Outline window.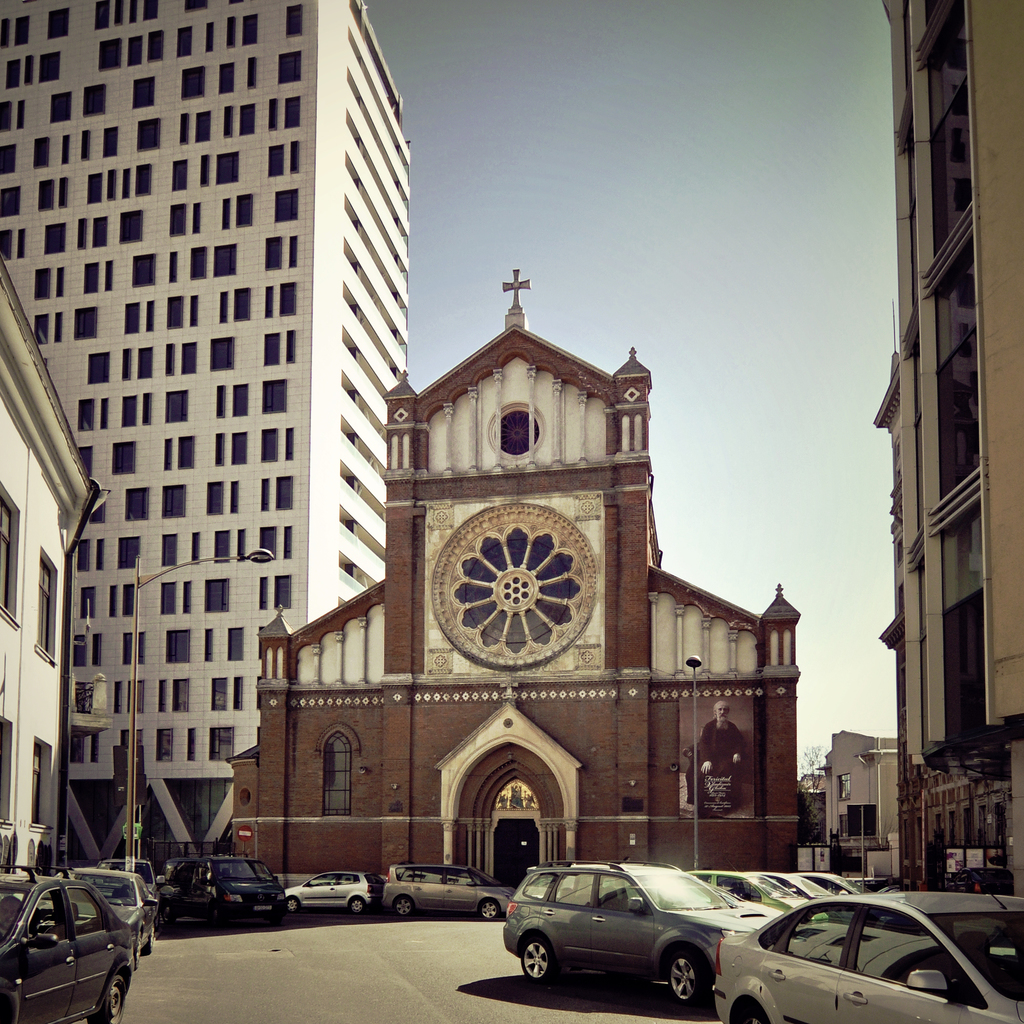
Outline: 284, 3, 304, 37.
